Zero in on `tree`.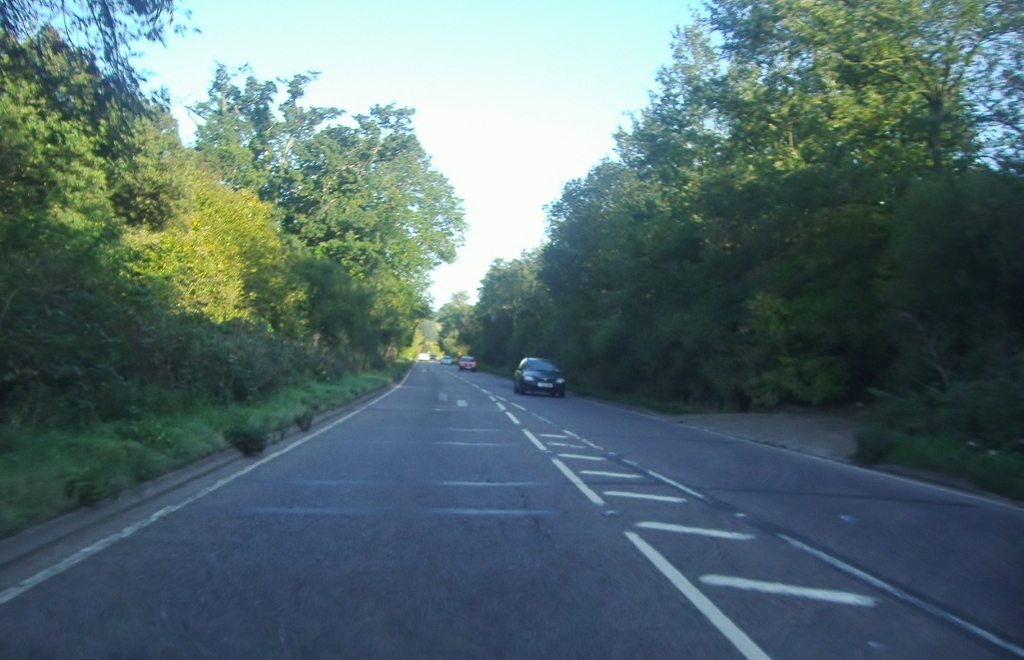
Zeroed in: x1=861 y1=166 x2=1023 y2=385.
